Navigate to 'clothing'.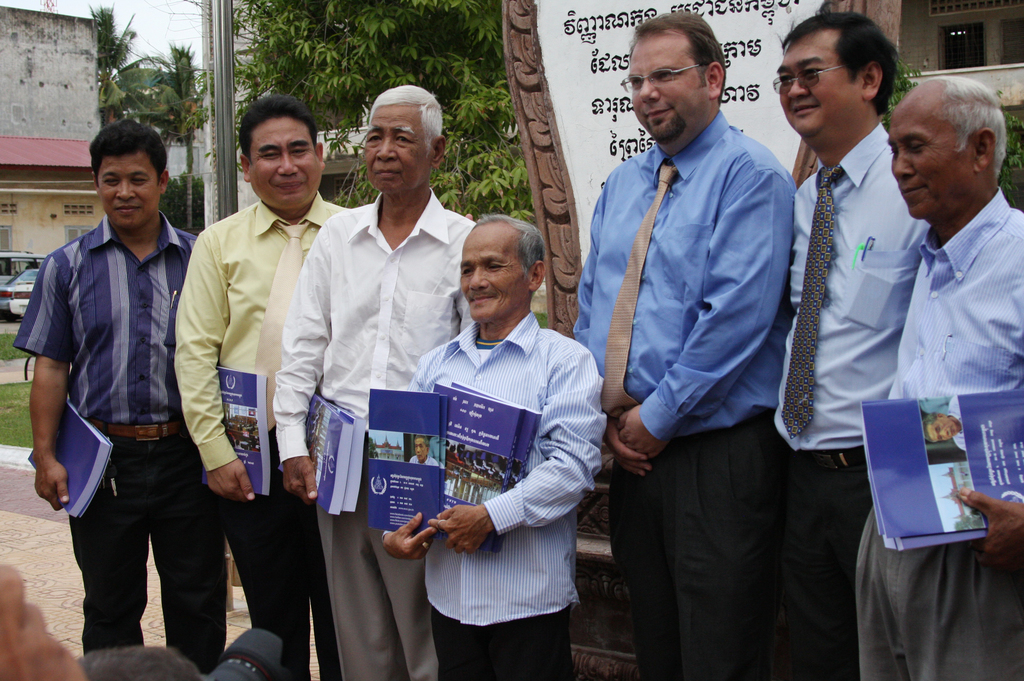
Navigation target: bbox=[572, 106, 801, 680].
